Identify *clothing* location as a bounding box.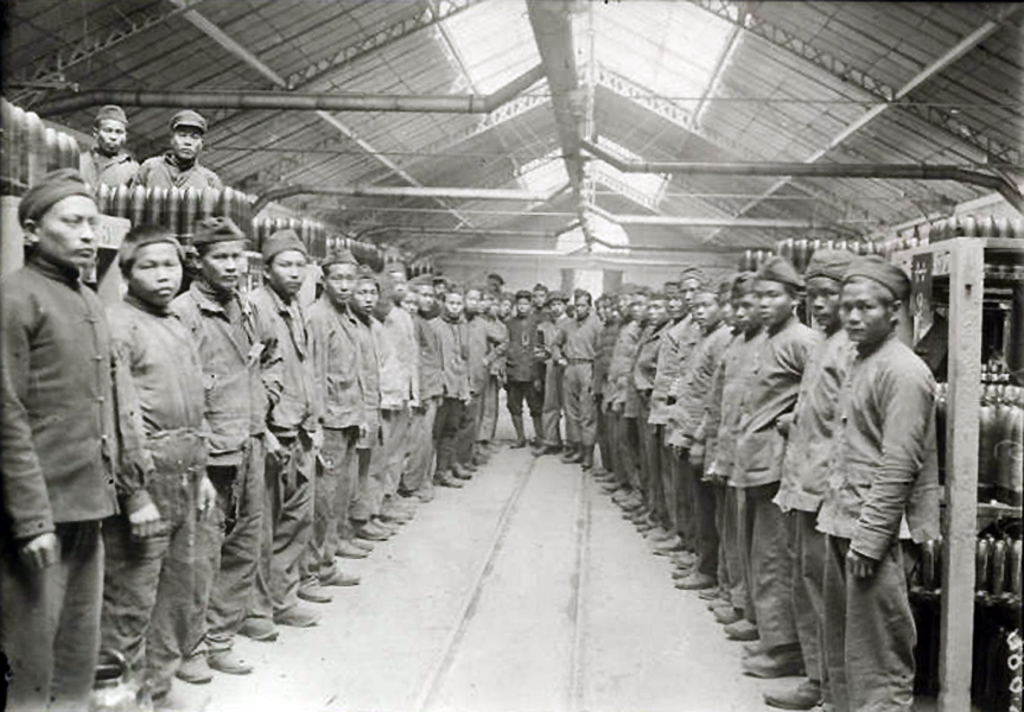
region(178, 303, 255, 630).
